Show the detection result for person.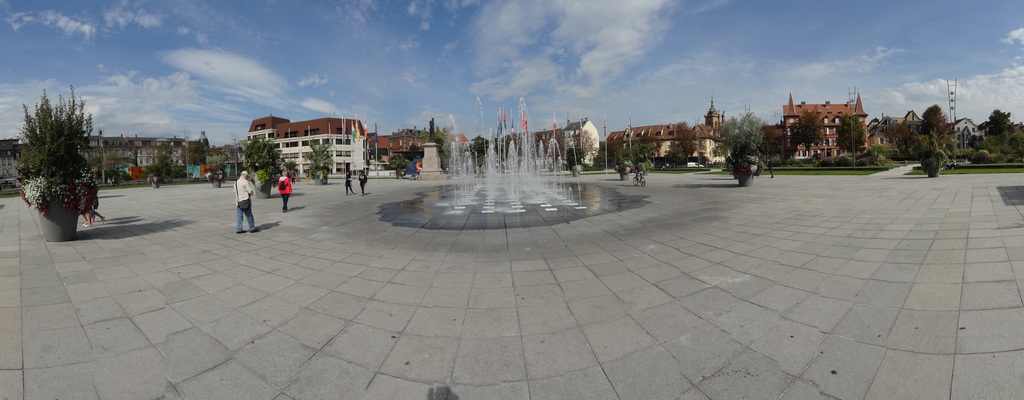
635, 164, 645, 181.
